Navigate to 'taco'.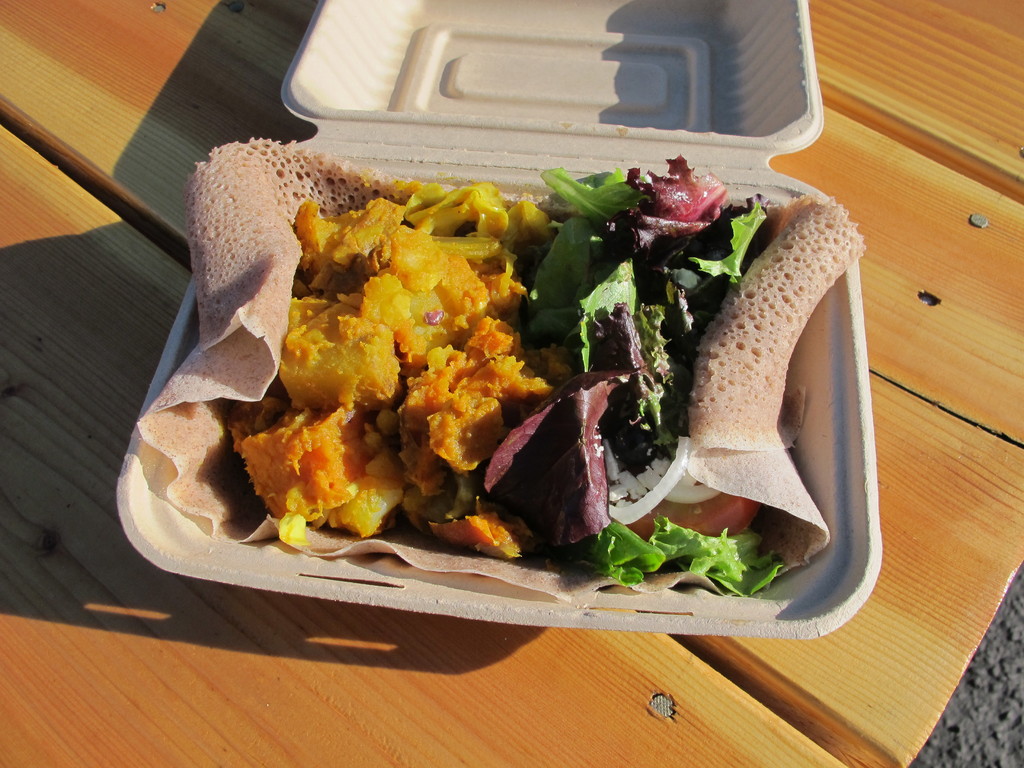
Navigation target: bbox=[140, 129, 941, 624].
